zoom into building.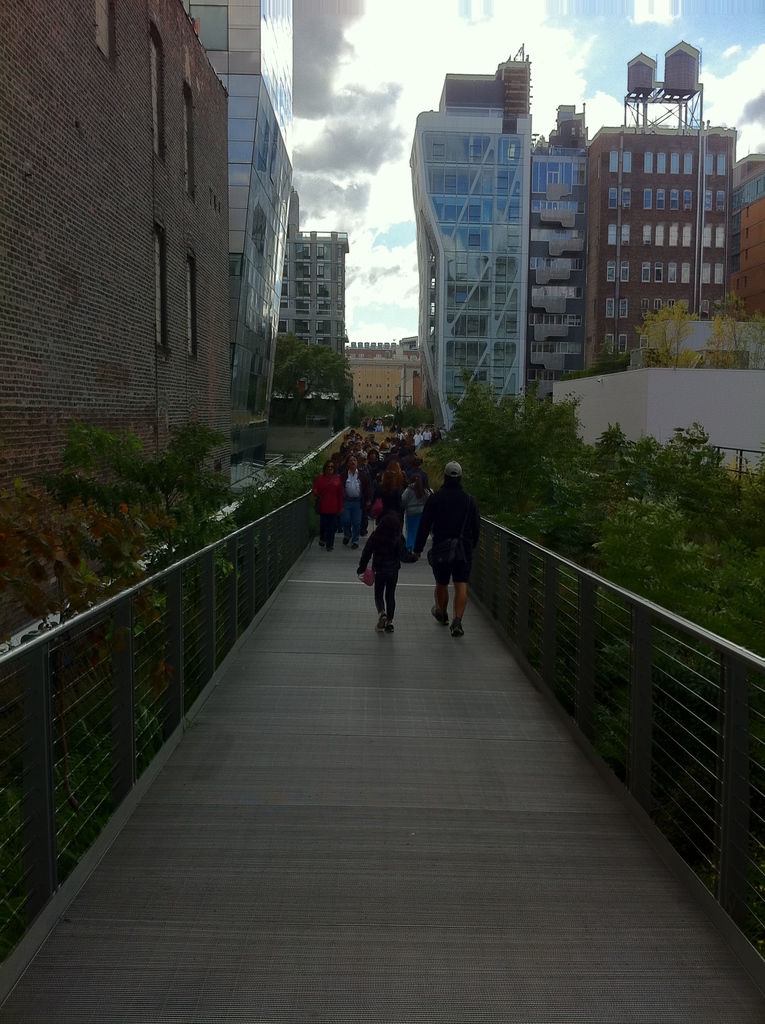
Zoom target: [x1=580, y1=120, x2=746, y2=367].
